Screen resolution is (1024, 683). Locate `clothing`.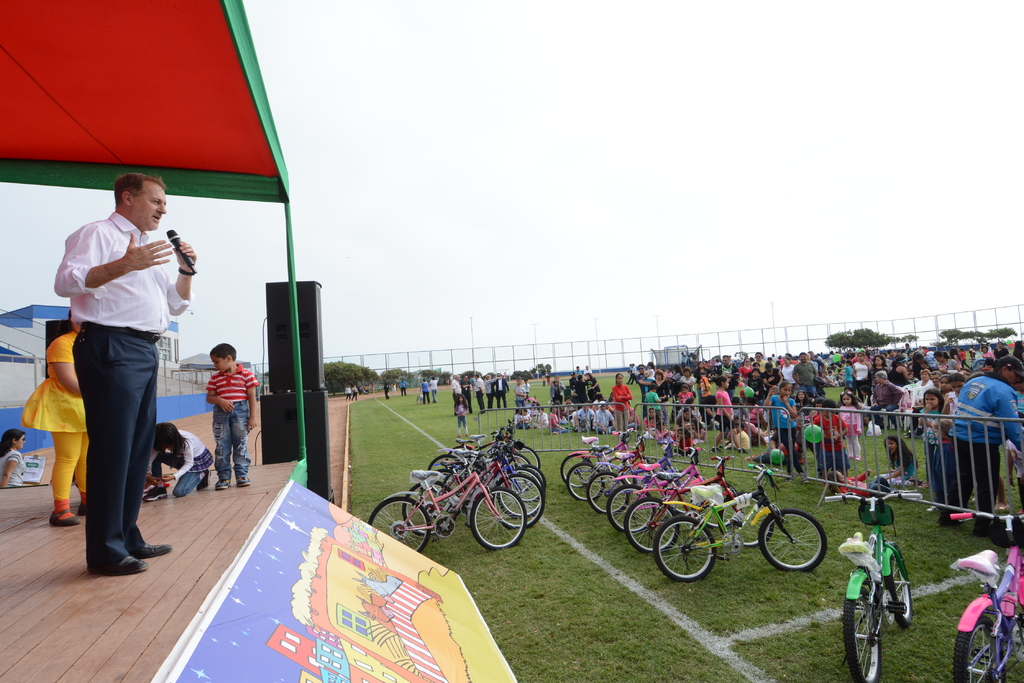
BBox(0, 449, 22, 486).
